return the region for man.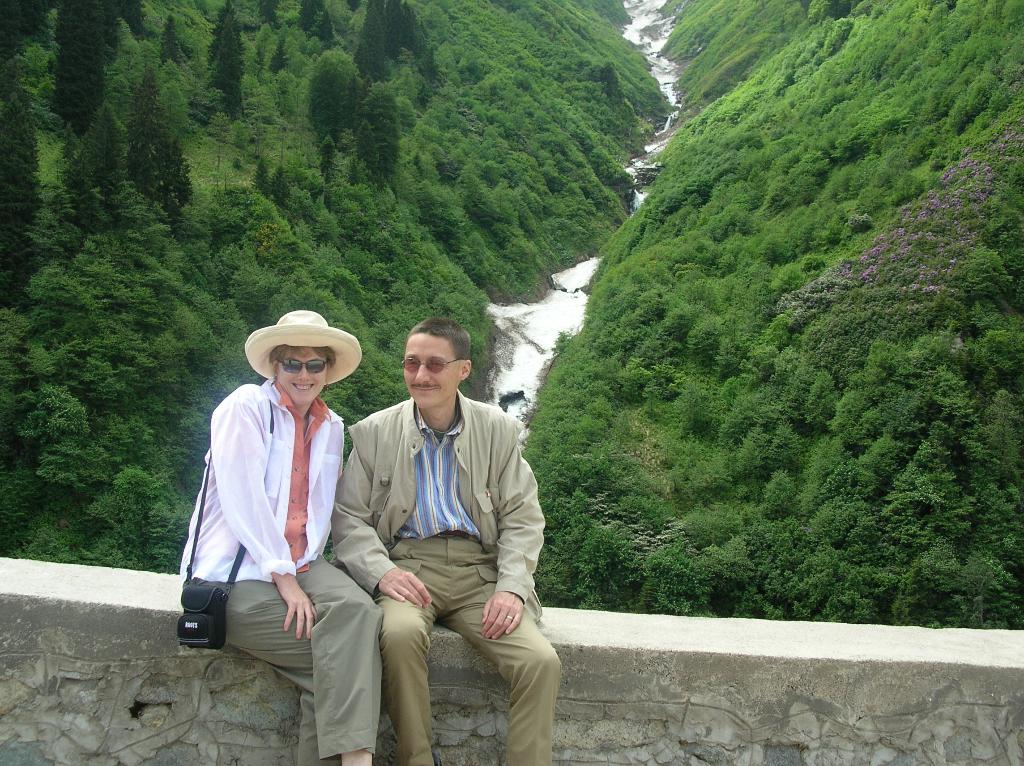
[left=322, top=317, right=554, bottom=751].
